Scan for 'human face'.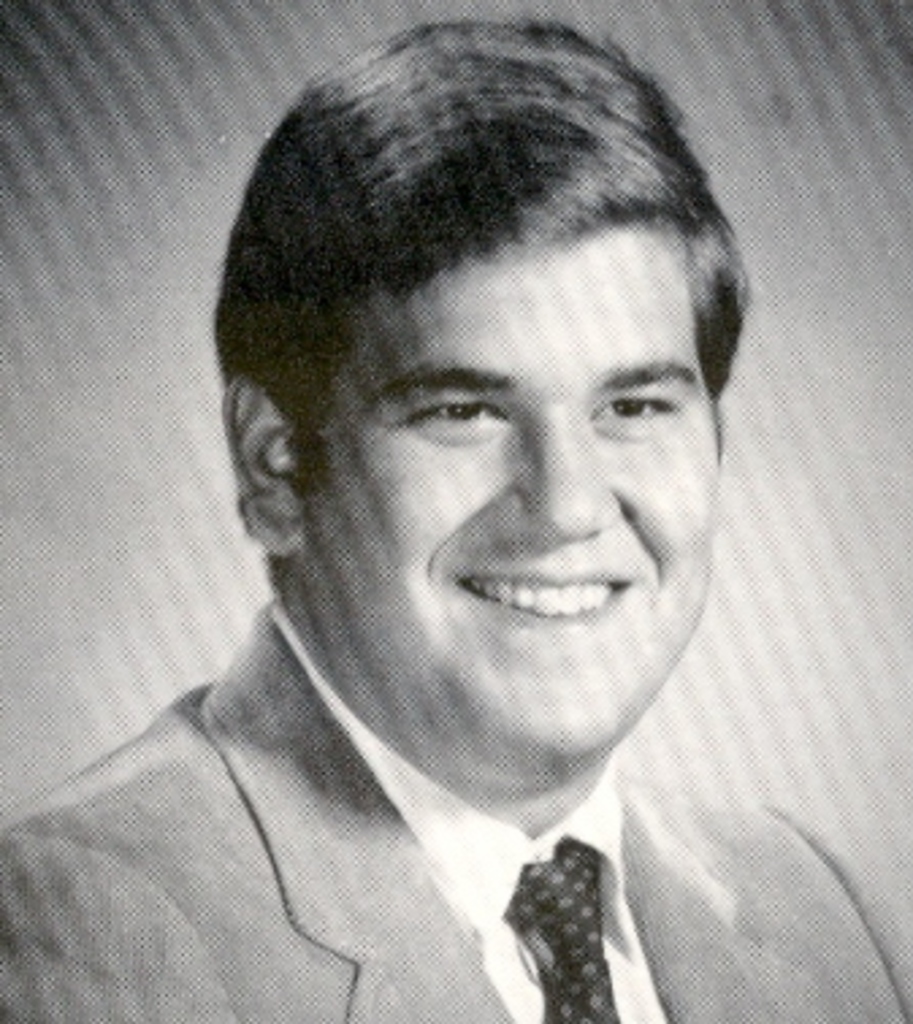
Scan result: rect(328, 217, 715, 737).
